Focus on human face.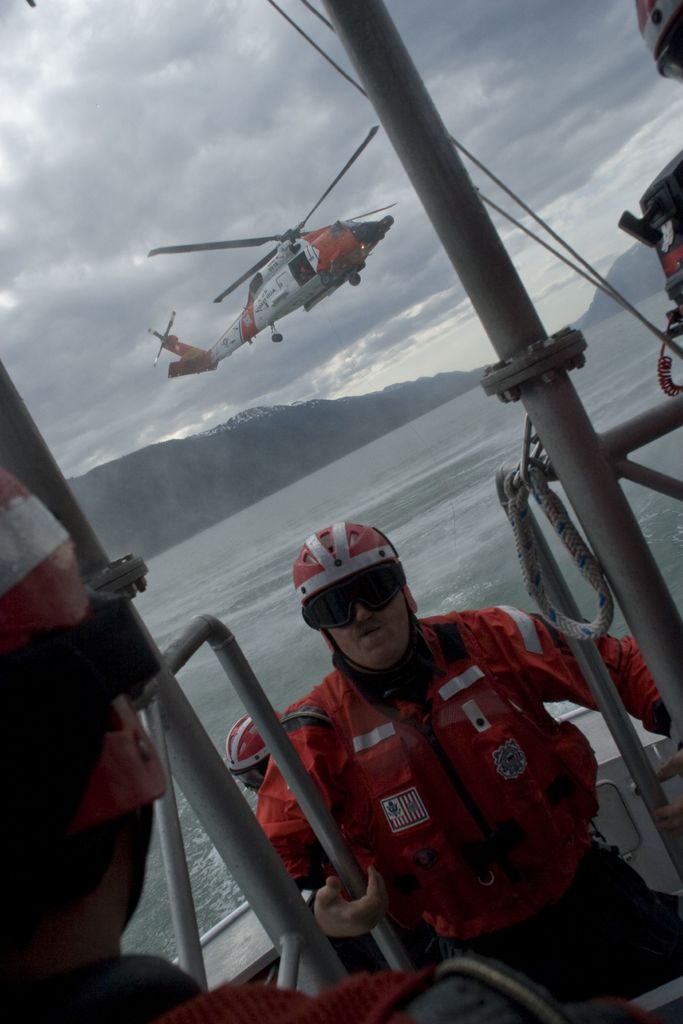
Focused at x1=324, y1=584, x2=403, y2=666.
